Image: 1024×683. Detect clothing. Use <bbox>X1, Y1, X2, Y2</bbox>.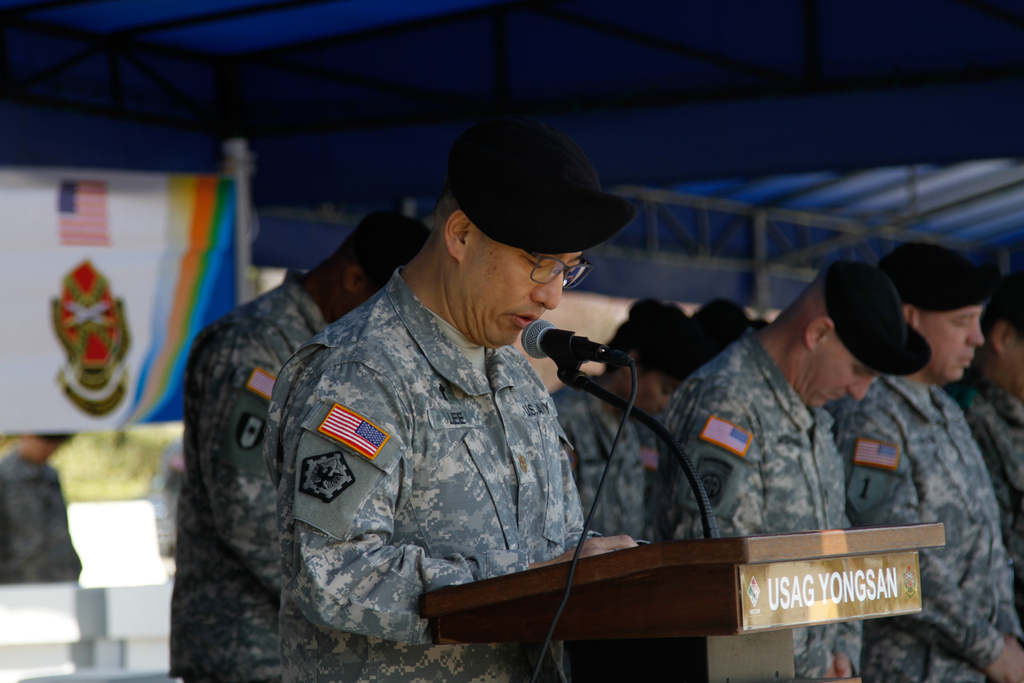
<bbox>160, 280, 308, 682</bbox>.
